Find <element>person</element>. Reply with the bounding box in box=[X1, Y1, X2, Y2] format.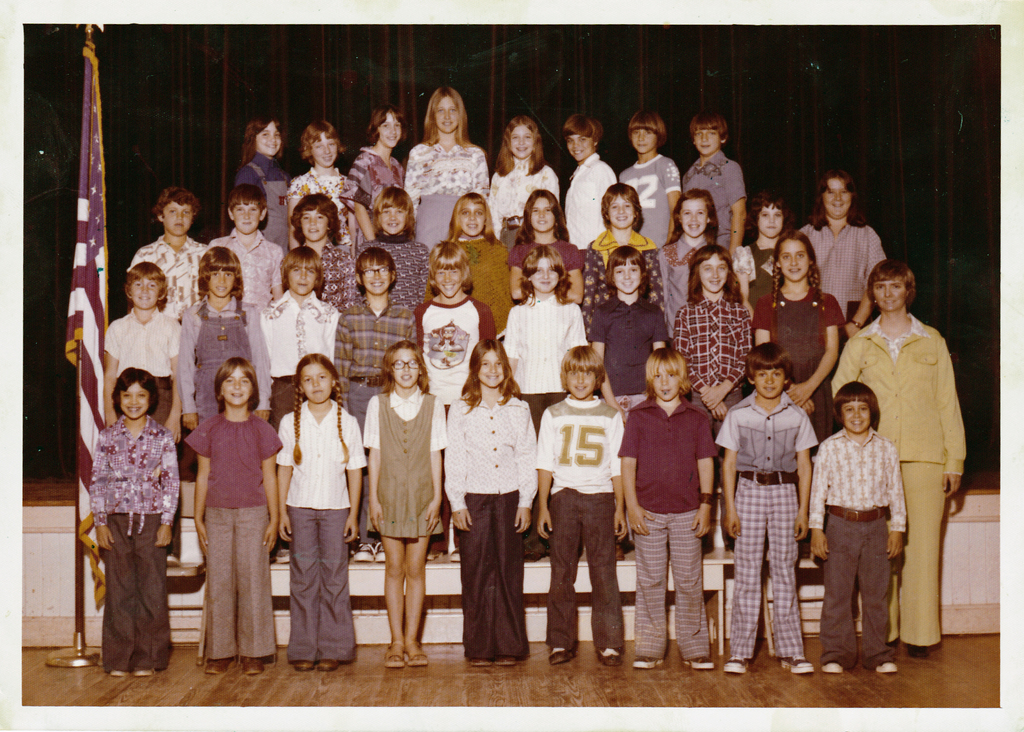
box=[443, 189, 502, 308].
